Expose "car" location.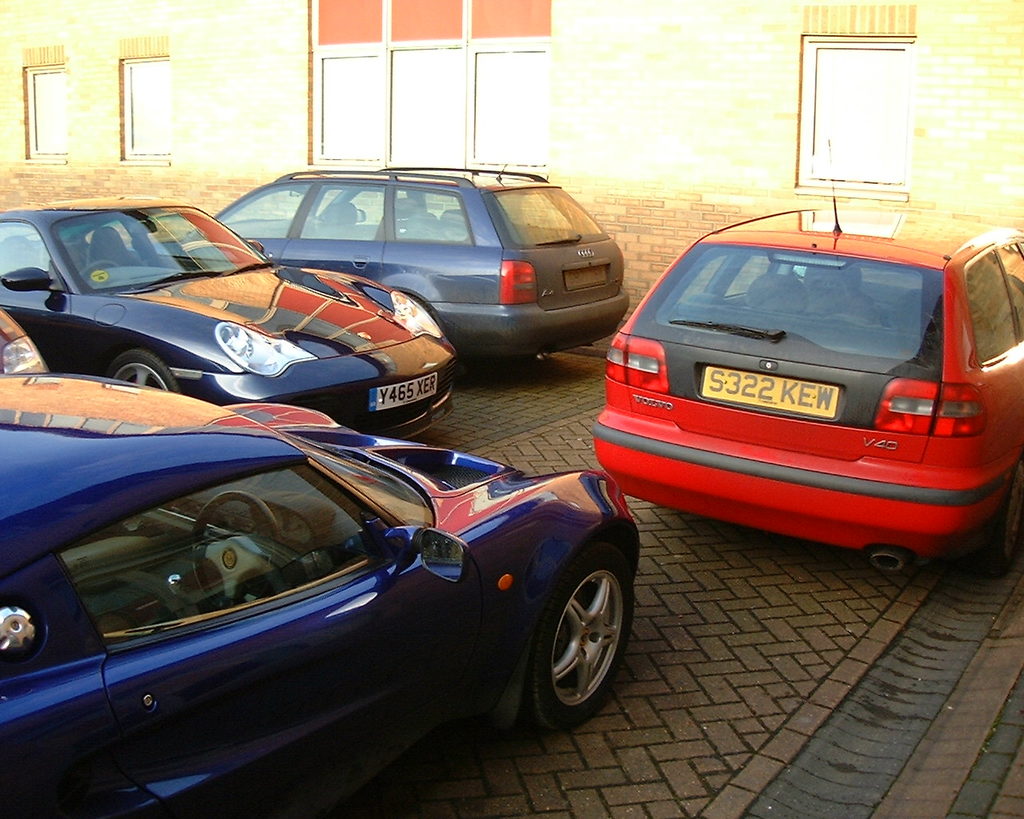
Exposed at (595,202,1023,584).
